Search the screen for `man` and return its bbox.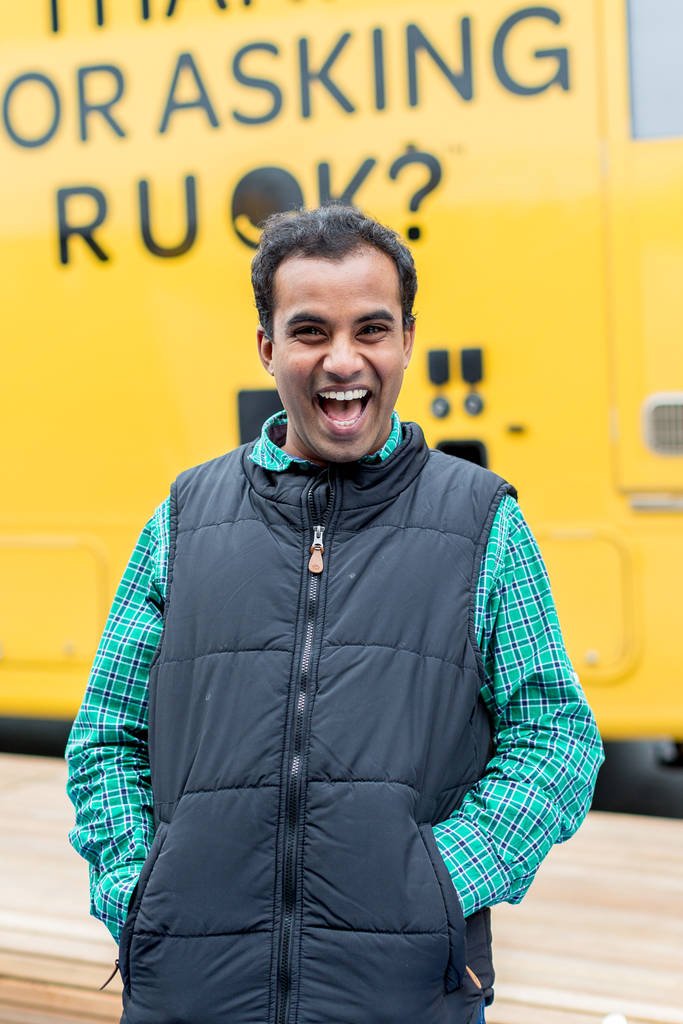
Found: pyautogui.locateOnScreen(59, 201, 605, 1023).
